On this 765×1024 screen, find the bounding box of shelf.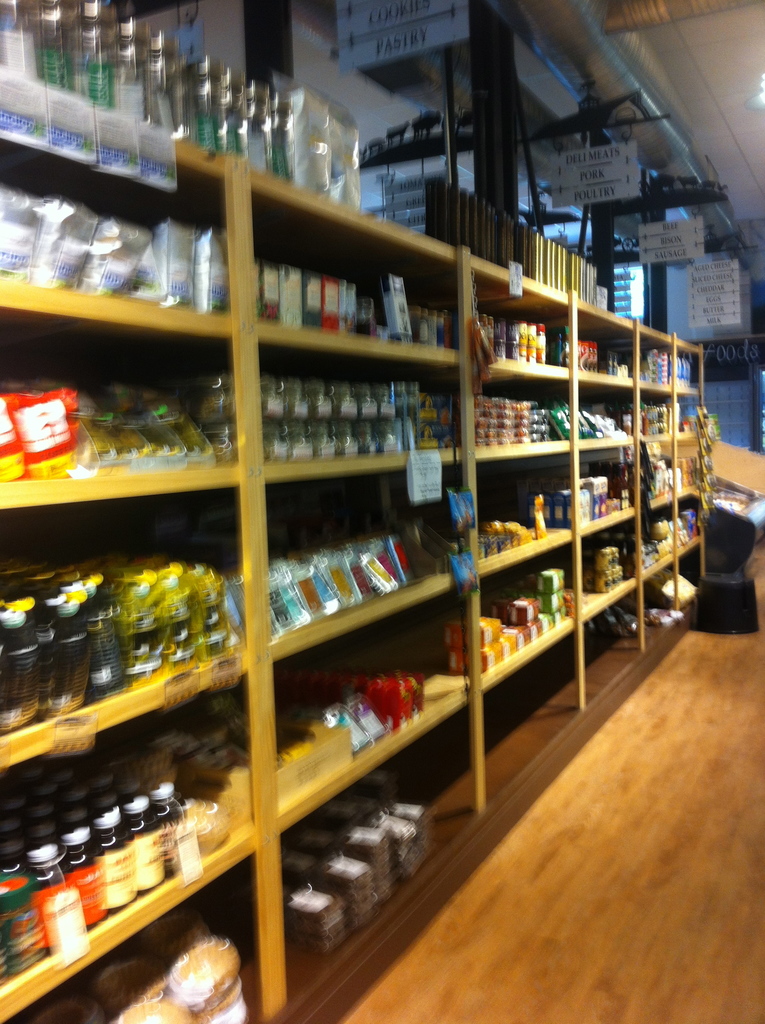
Bounding box: 576/300/640/383.
